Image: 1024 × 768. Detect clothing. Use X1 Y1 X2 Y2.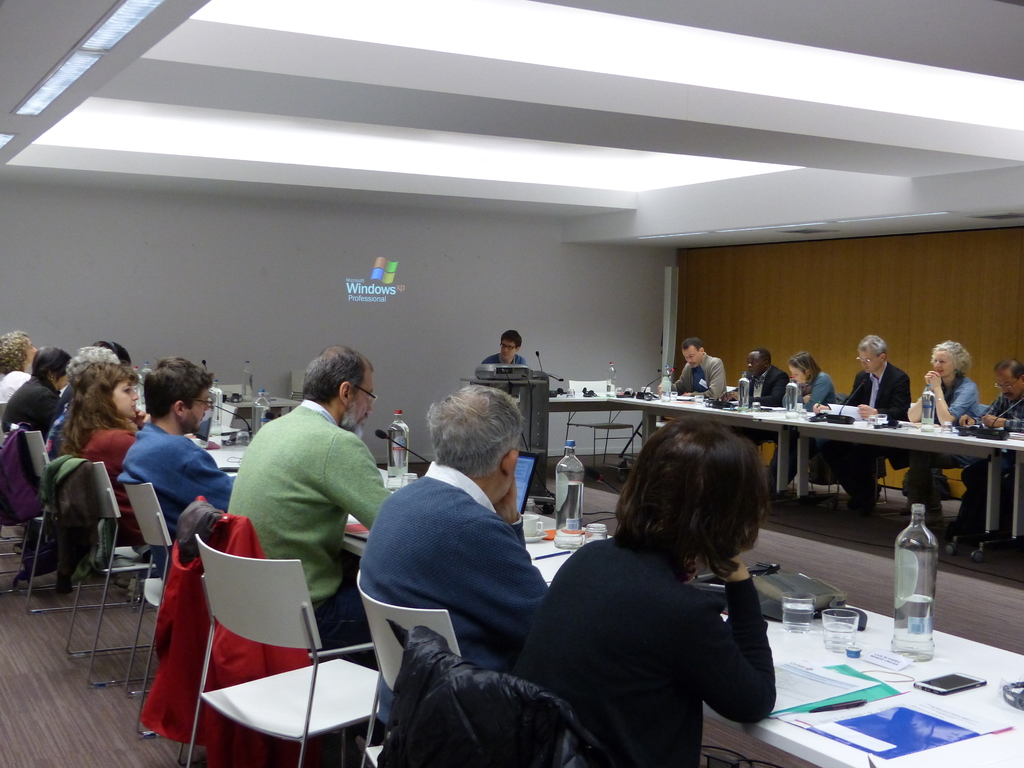
673 353 726 397.
